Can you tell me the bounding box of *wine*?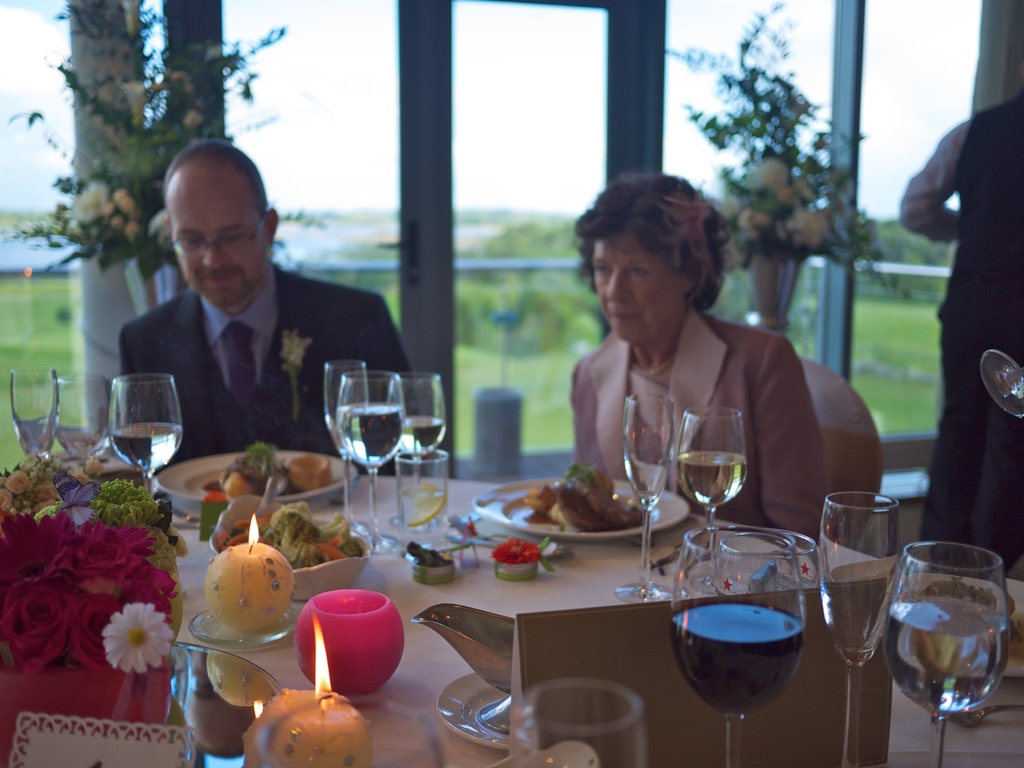
[left=678, top=451, right=747, bottom=508].
